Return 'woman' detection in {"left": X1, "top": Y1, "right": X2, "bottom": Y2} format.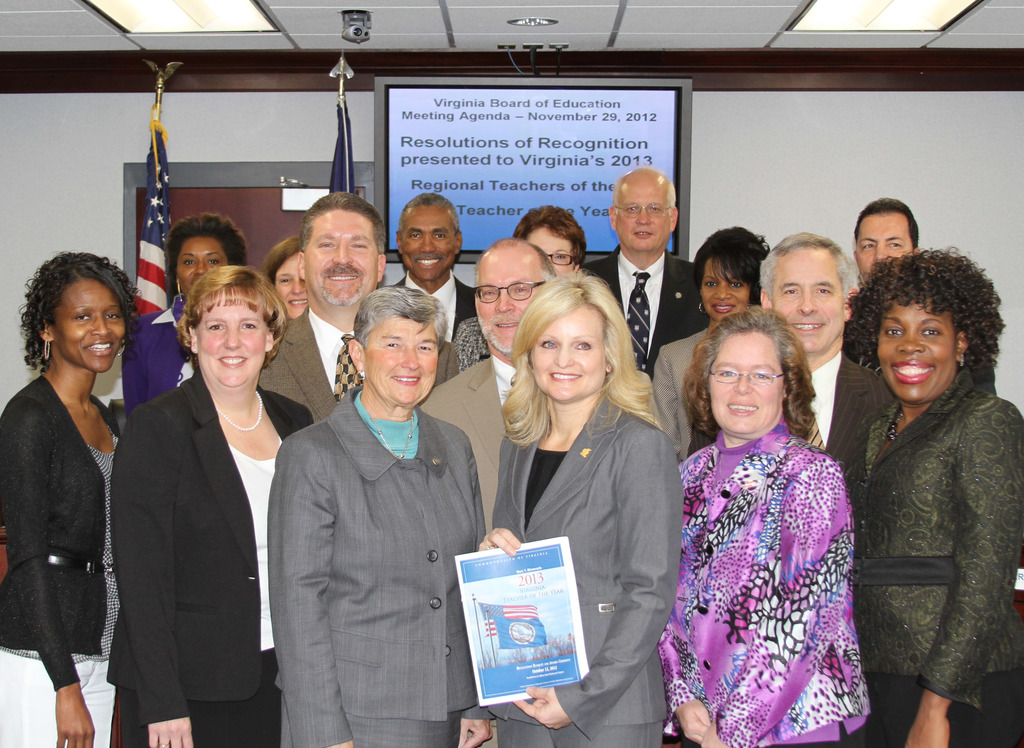
{"left": 0, "top": 249, "right": 147, "bottom": 747}.
